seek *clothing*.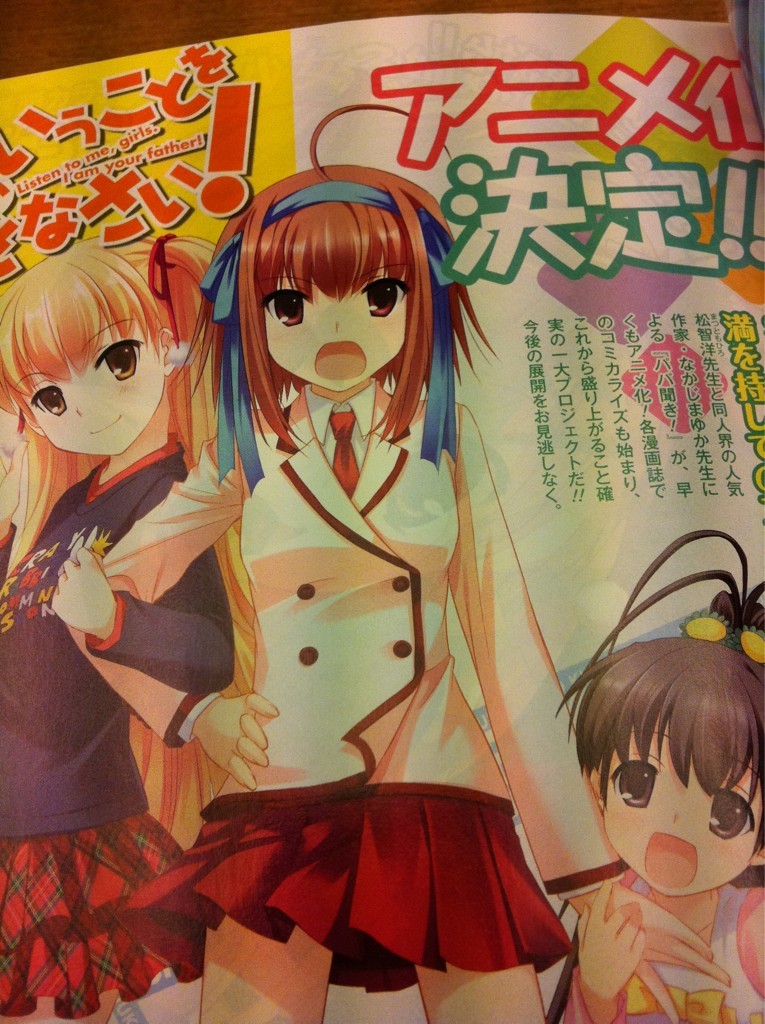
13,333,258,921.
